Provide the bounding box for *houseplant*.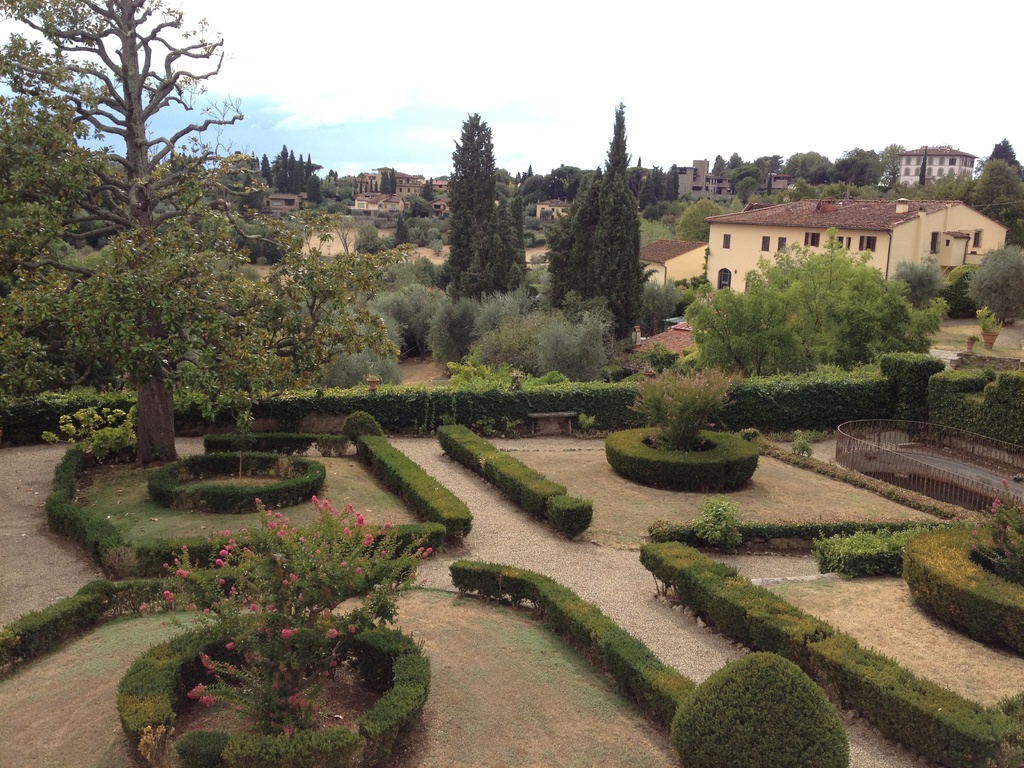
<region>366, 377, 380, 390</region>.
